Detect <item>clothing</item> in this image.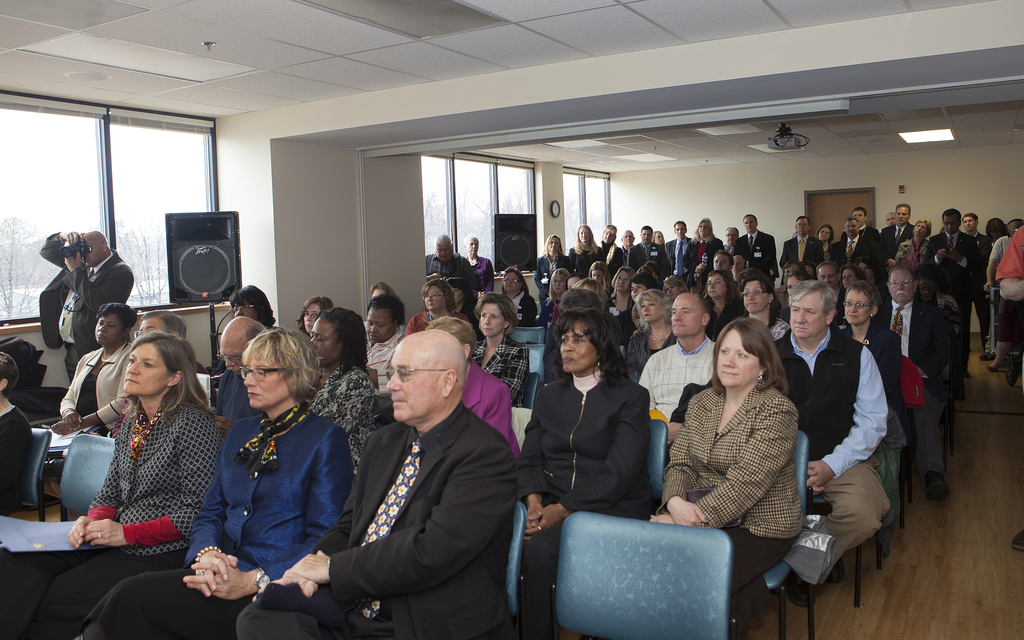
Detection: crop(41, 254, 134, 374).
